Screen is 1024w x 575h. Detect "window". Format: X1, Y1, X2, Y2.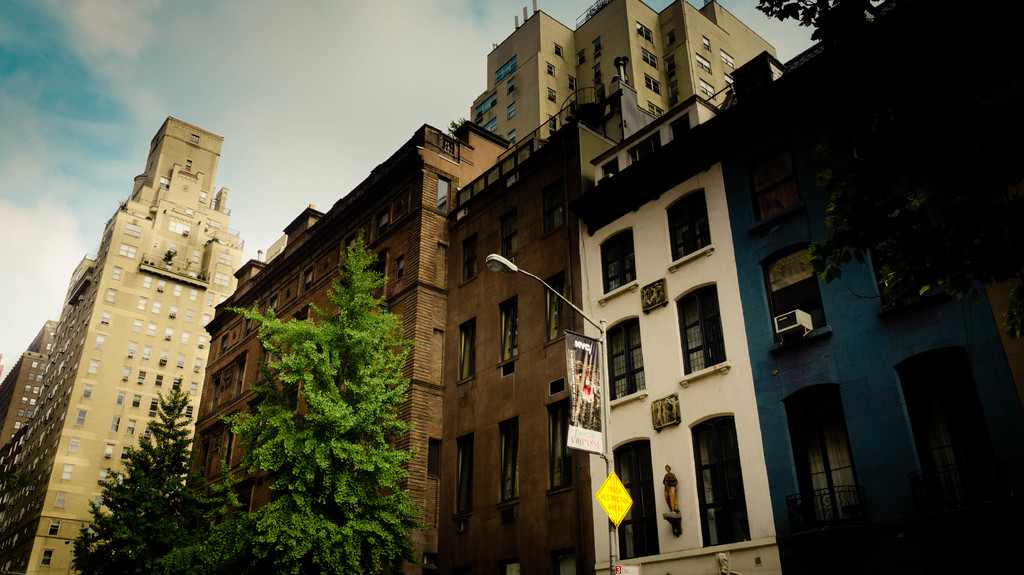
662, 188, 712, 274.
